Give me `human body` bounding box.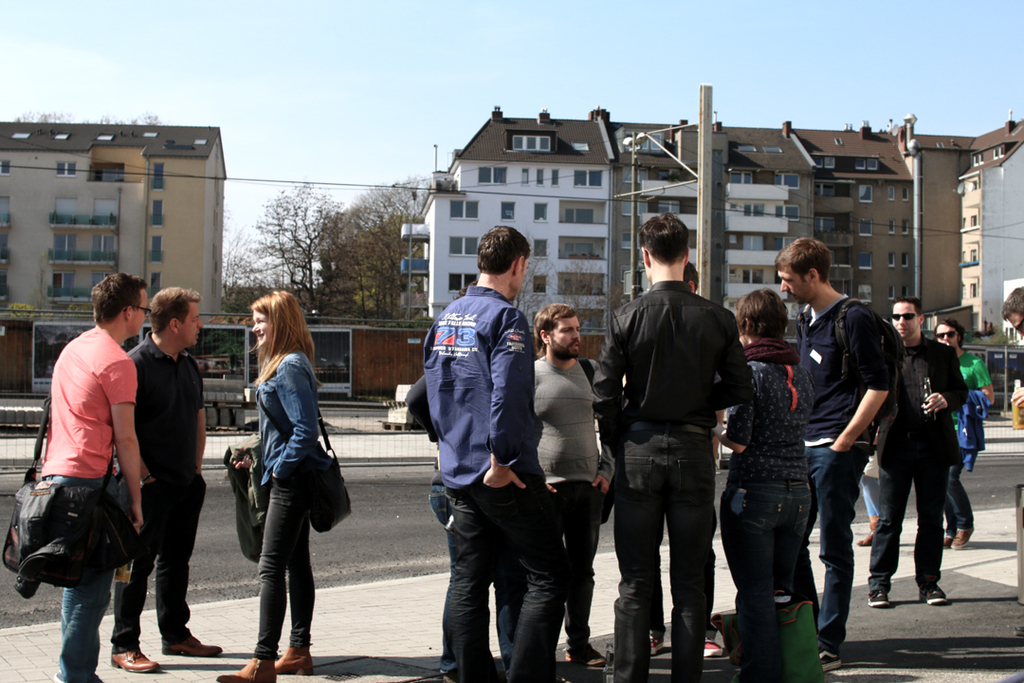
rect(18, 280, 163, 681).
